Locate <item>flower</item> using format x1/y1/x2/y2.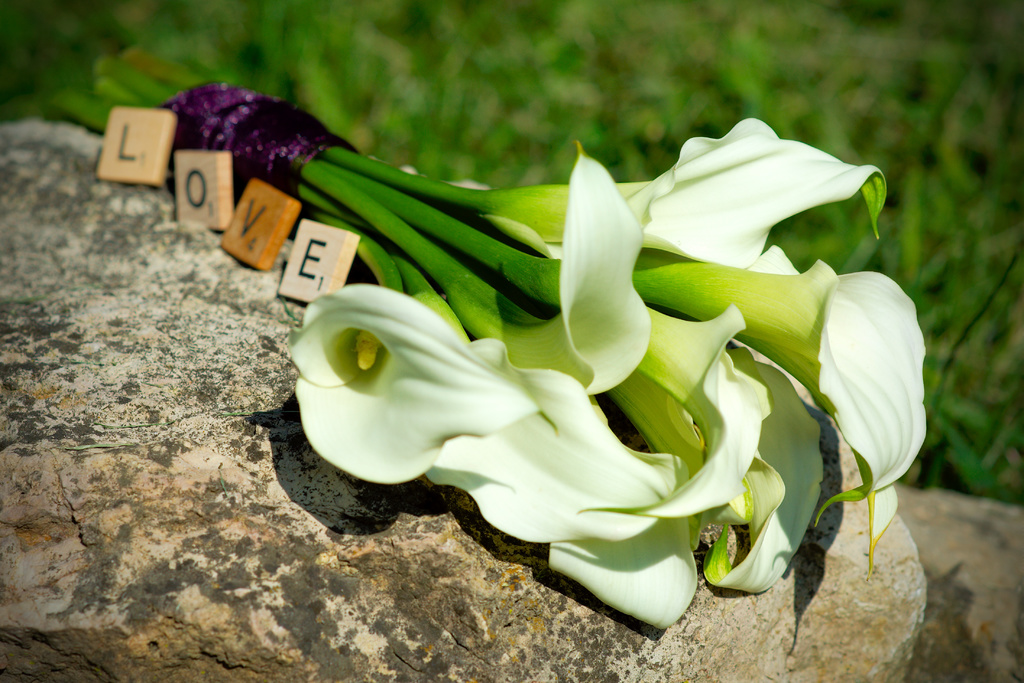
291/284/534/487.
